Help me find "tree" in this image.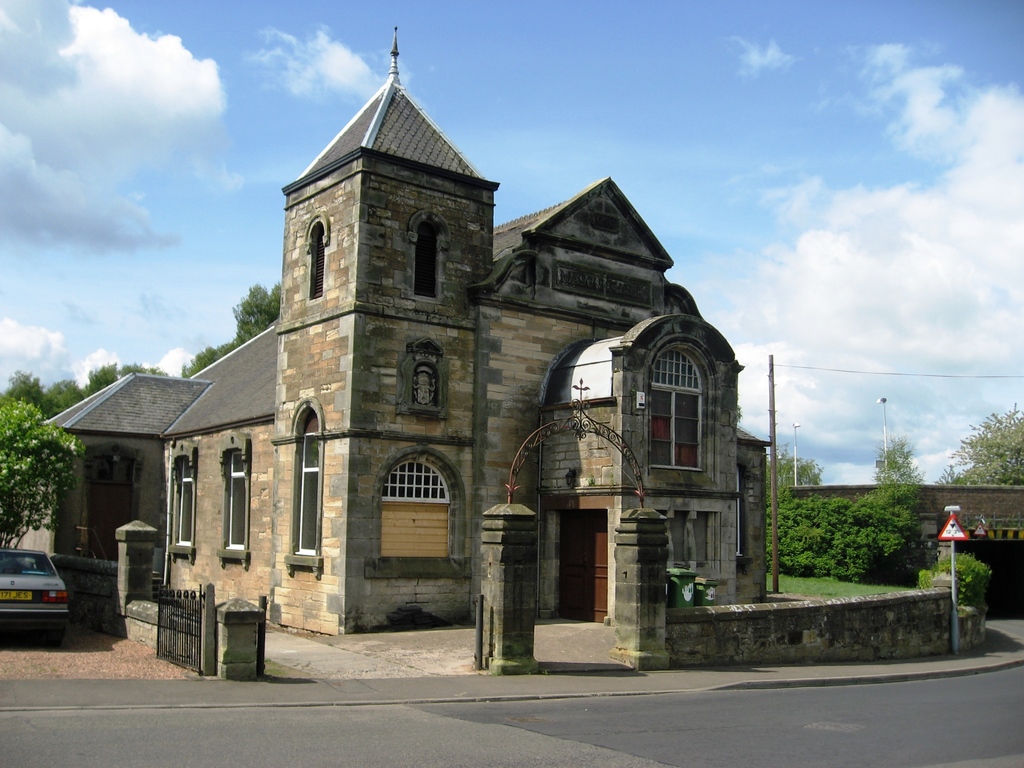
Found it: region(949, 403, 1023, 492).
